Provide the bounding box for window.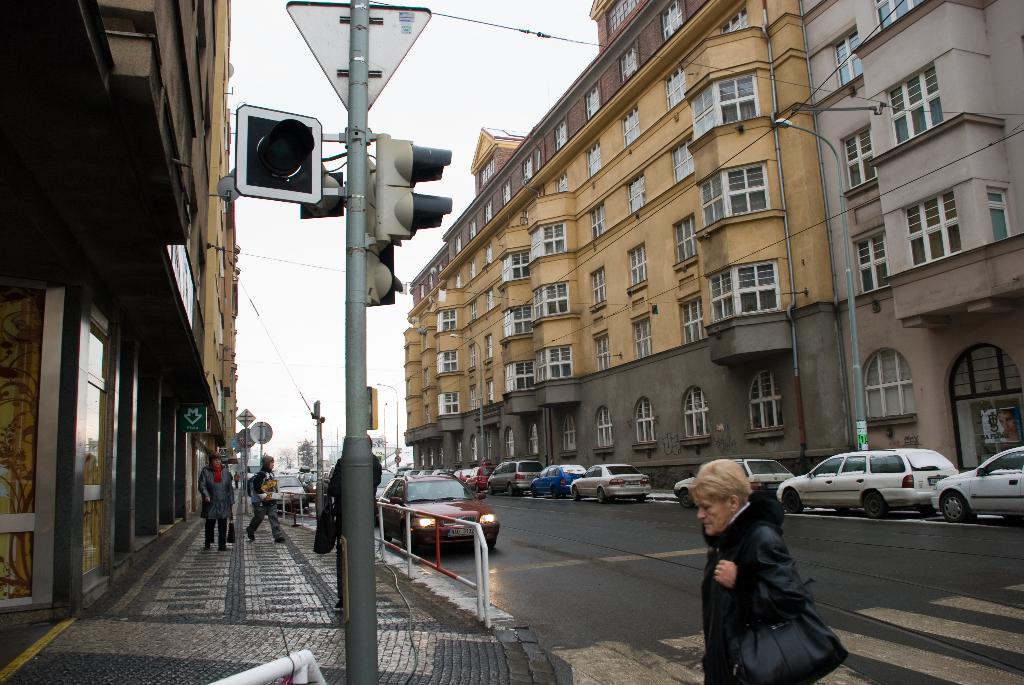
[x1=468, y1=386, x2=477, y2=410].
